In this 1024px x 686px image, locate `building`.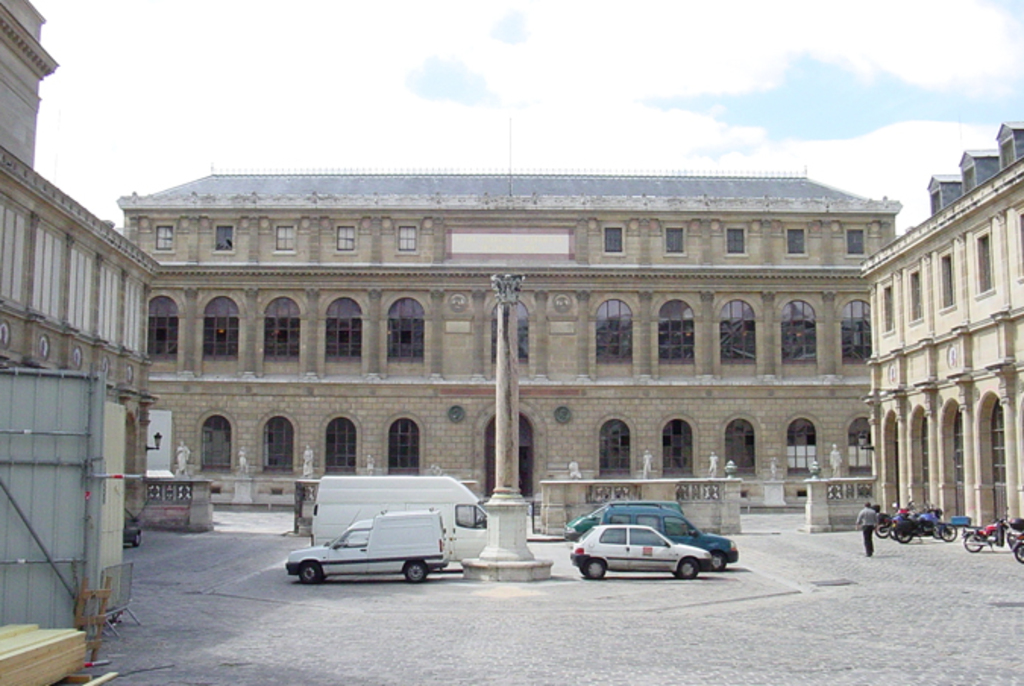
Bounding box: BBox(102, 118, 915, 511).
